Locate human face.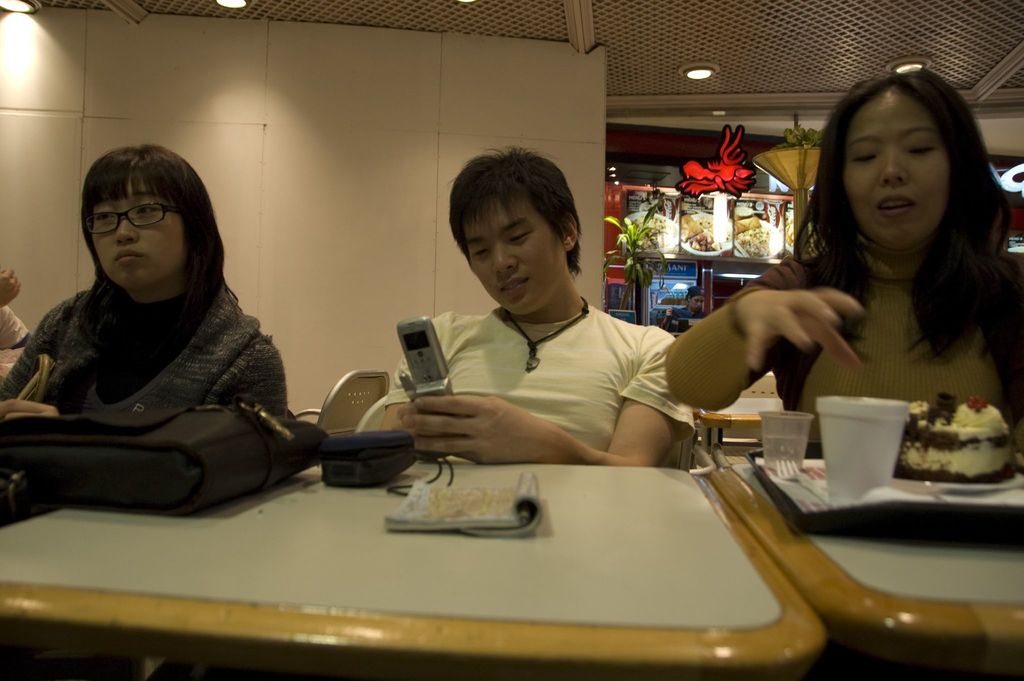
Bounding box: 90 173 186 290.
